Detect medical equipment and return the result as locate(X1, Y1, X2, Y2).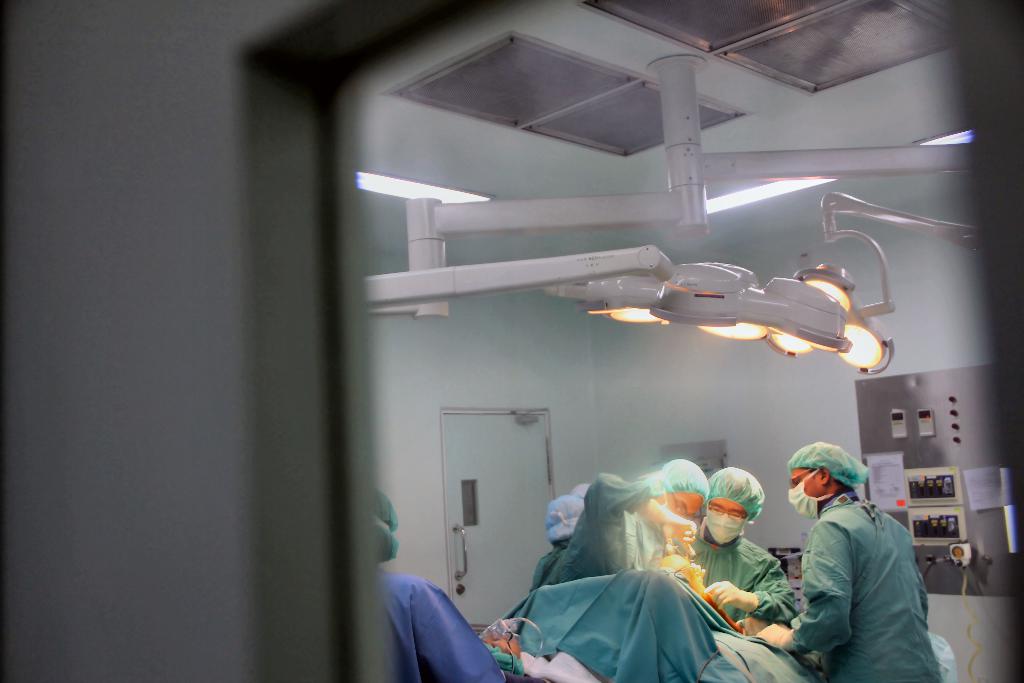
locate(663, 536, 698, 568).
